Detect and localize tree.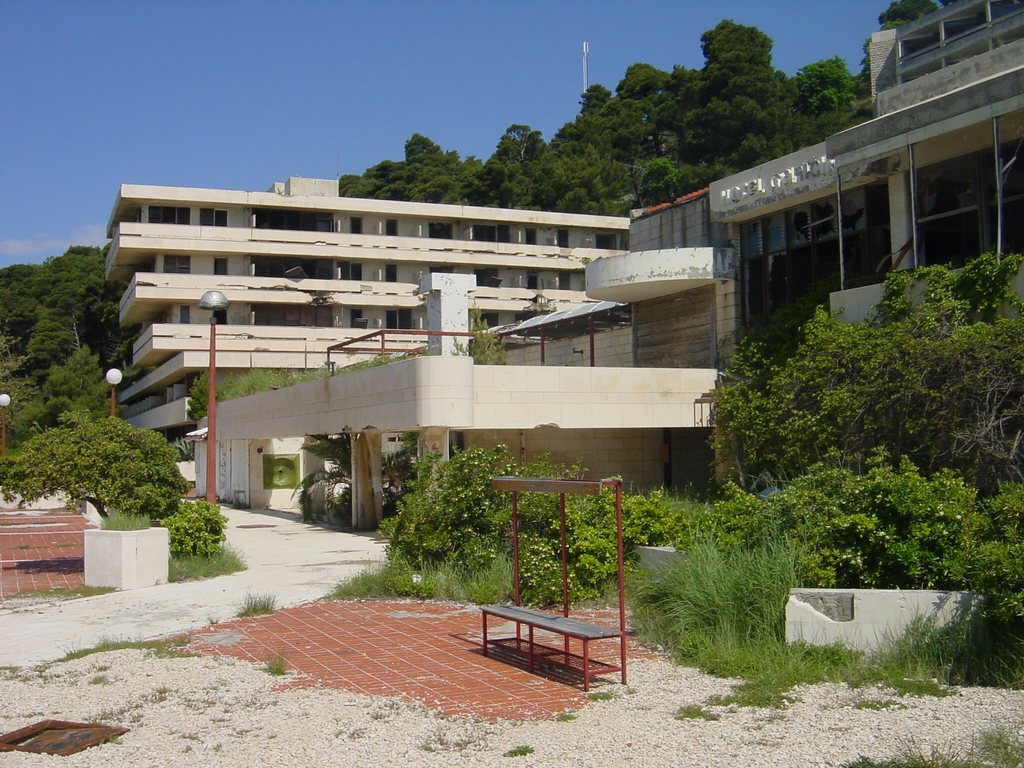
Localized at {"left": 54, "top": 242, "right": 153, "bottom": 360}.
